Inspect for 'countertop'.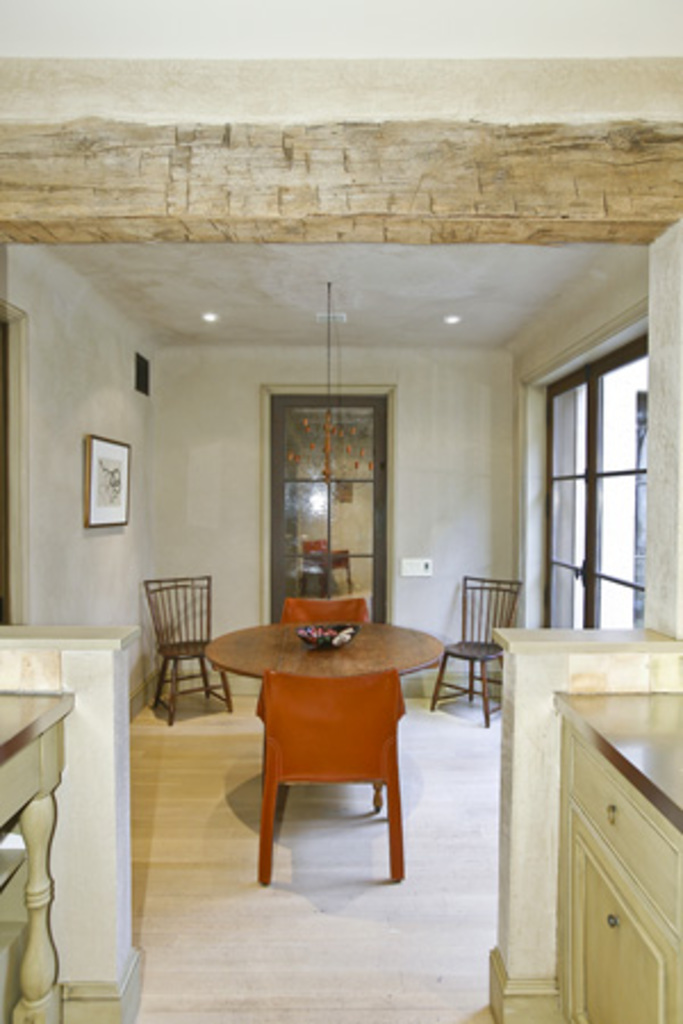
Inspection: left=2, top=617, right=143, bottom=646.
